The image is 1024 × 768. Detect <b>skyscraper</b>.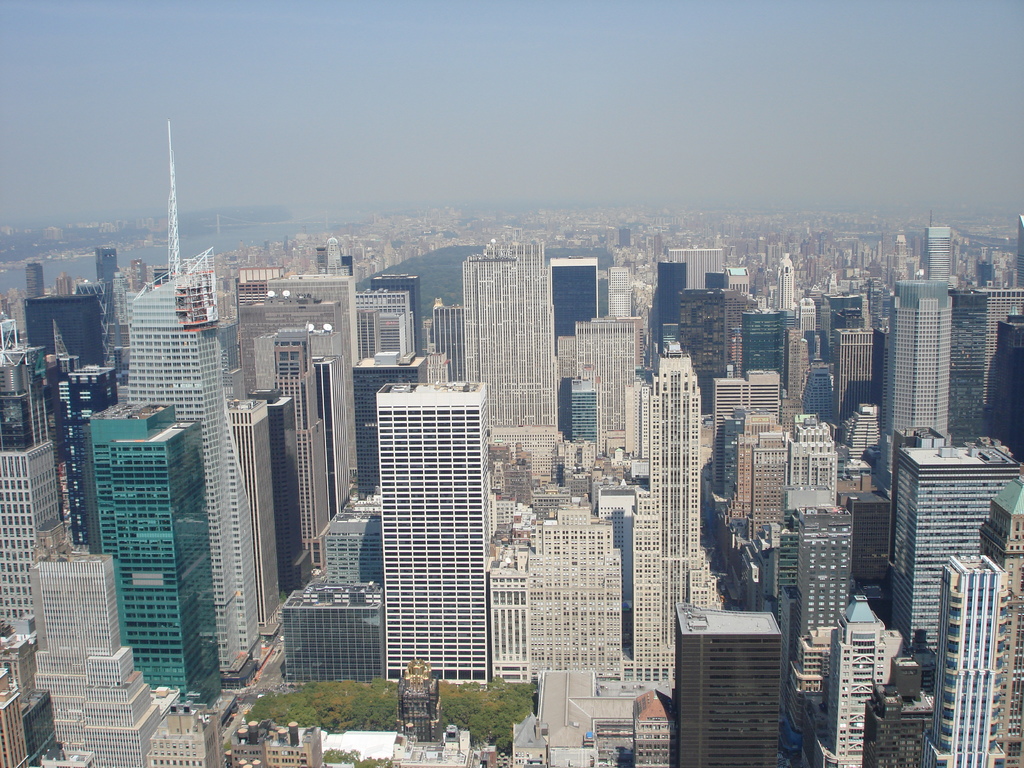
Detection: <box>463,234,550,421</box>.
